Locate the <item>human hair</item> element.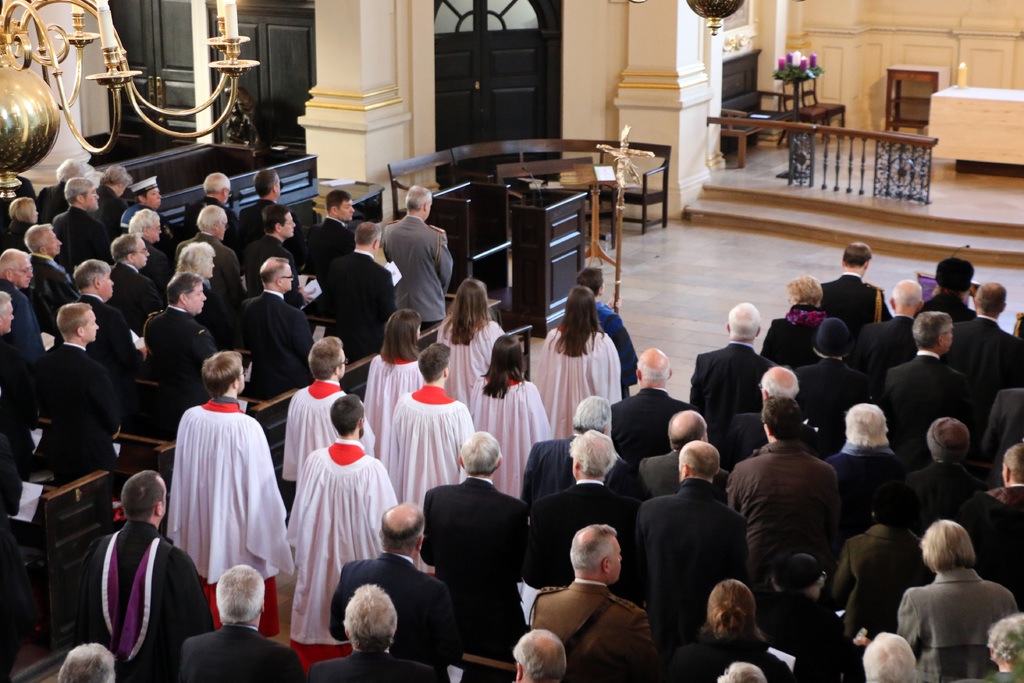
Element bbox: x1=842 y1=240 x2=872 y2=268.
